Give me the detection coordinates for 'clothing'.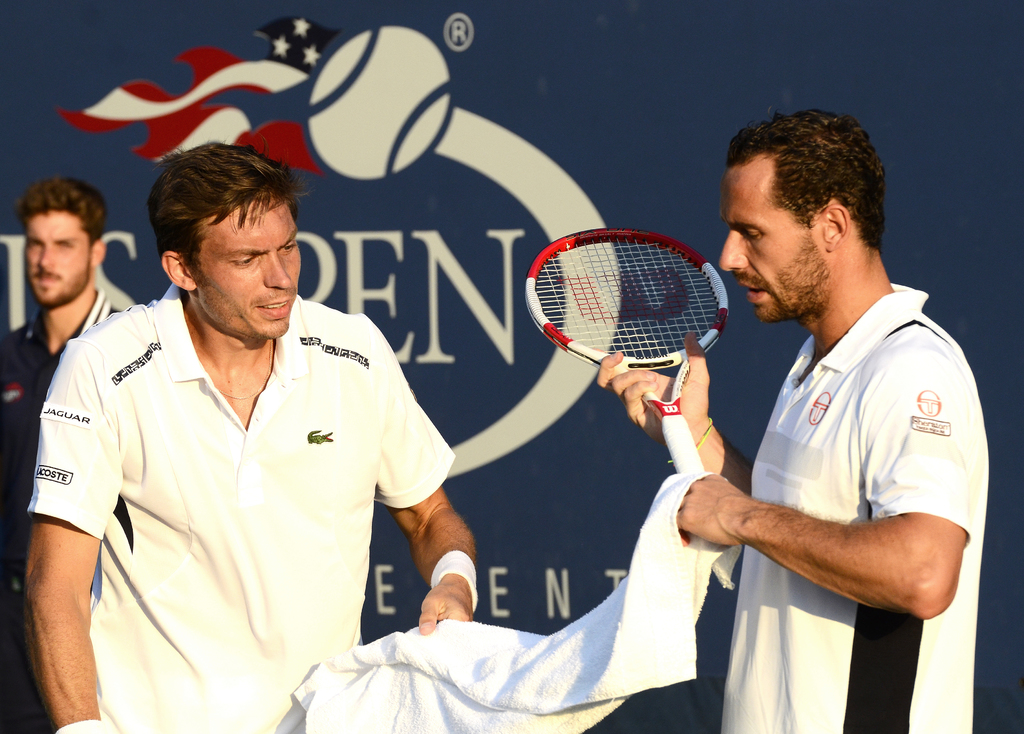
select_region(33, 264, 461, 698).
